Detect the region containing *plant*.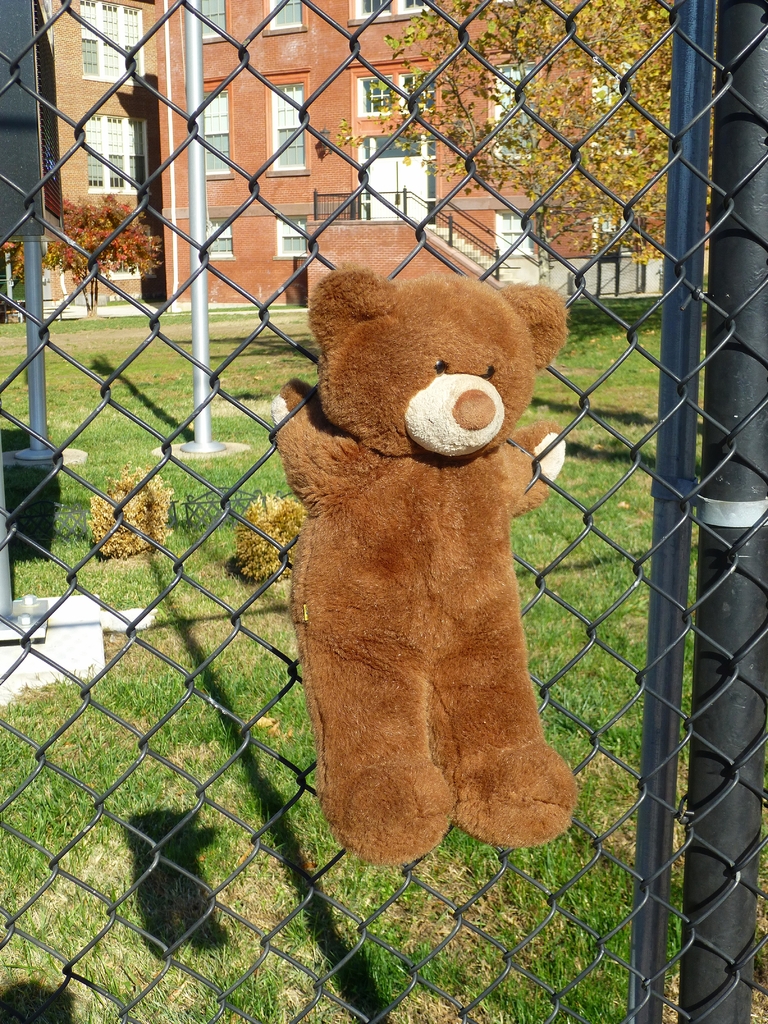
bbox=[37, 196, 168, 317].
